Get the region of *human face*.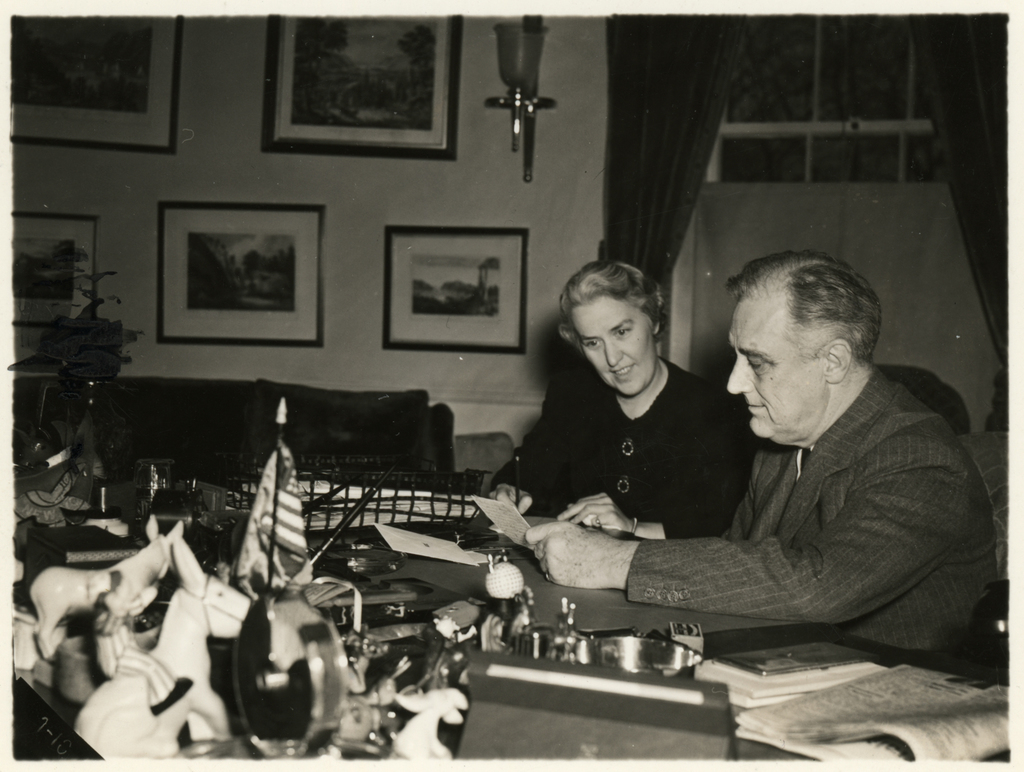
{"x1": 571, "y1": 295, "x2": 657, "y2": 394}.
